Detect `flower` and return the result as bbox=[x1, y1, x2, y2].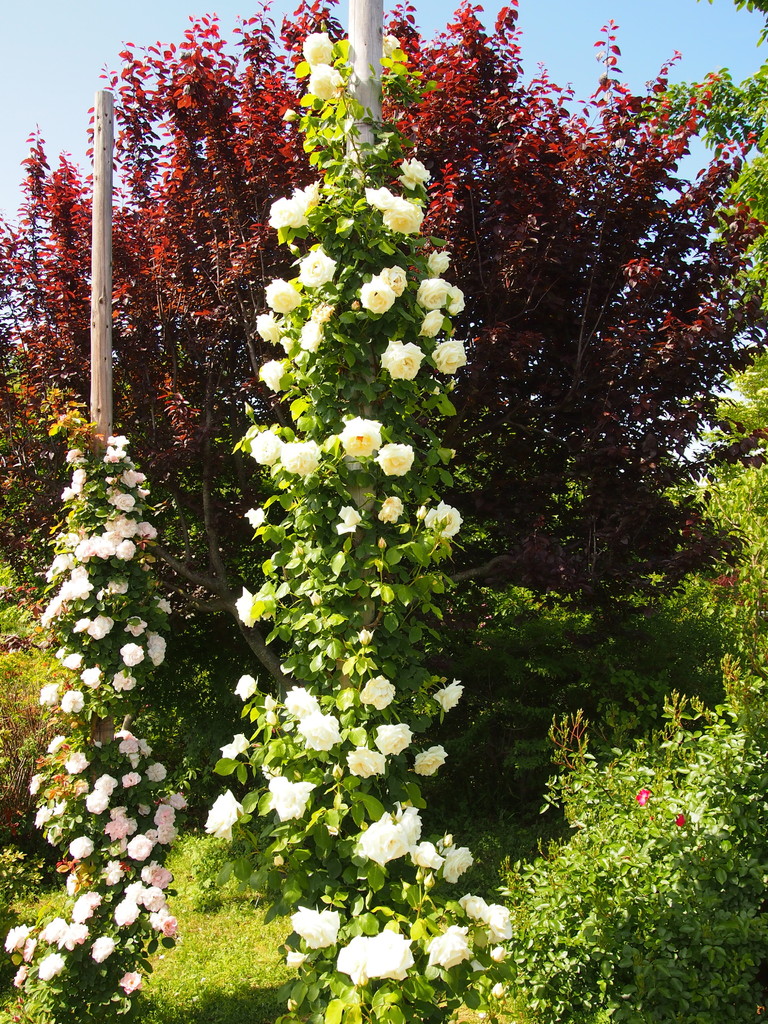
bbox=[332, 922, 426, 1001].
